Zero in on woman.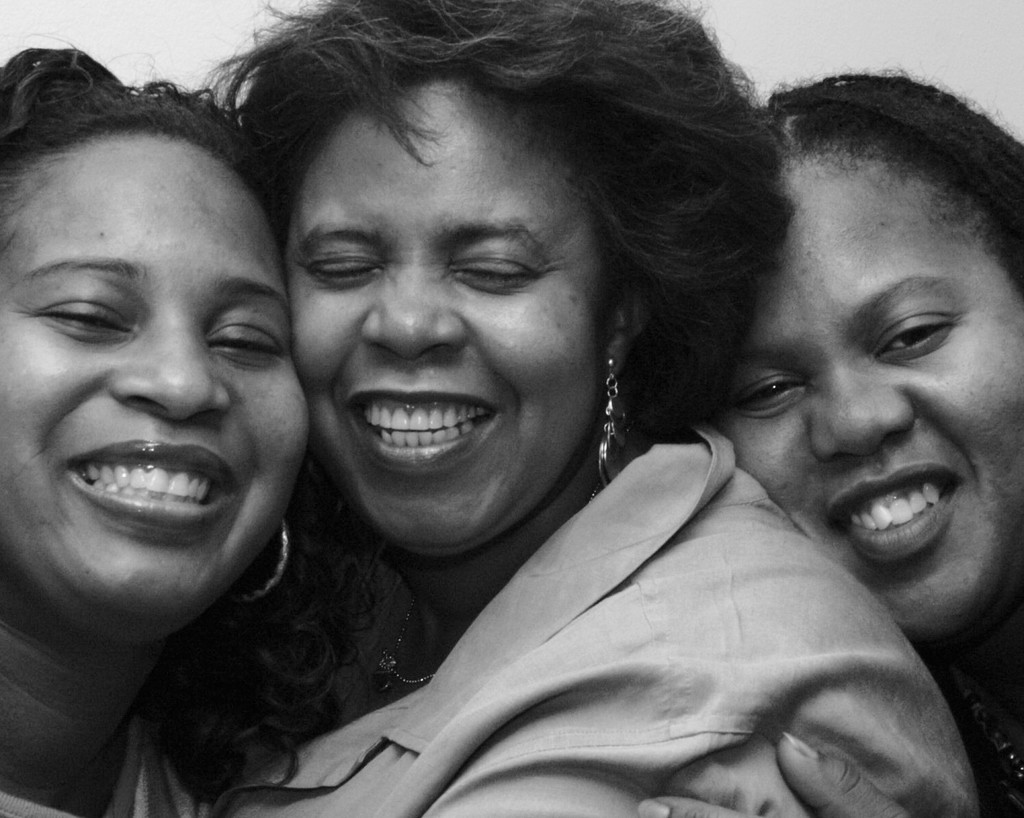
Zeroed in: Rect(654, 73, 1023, 817).
